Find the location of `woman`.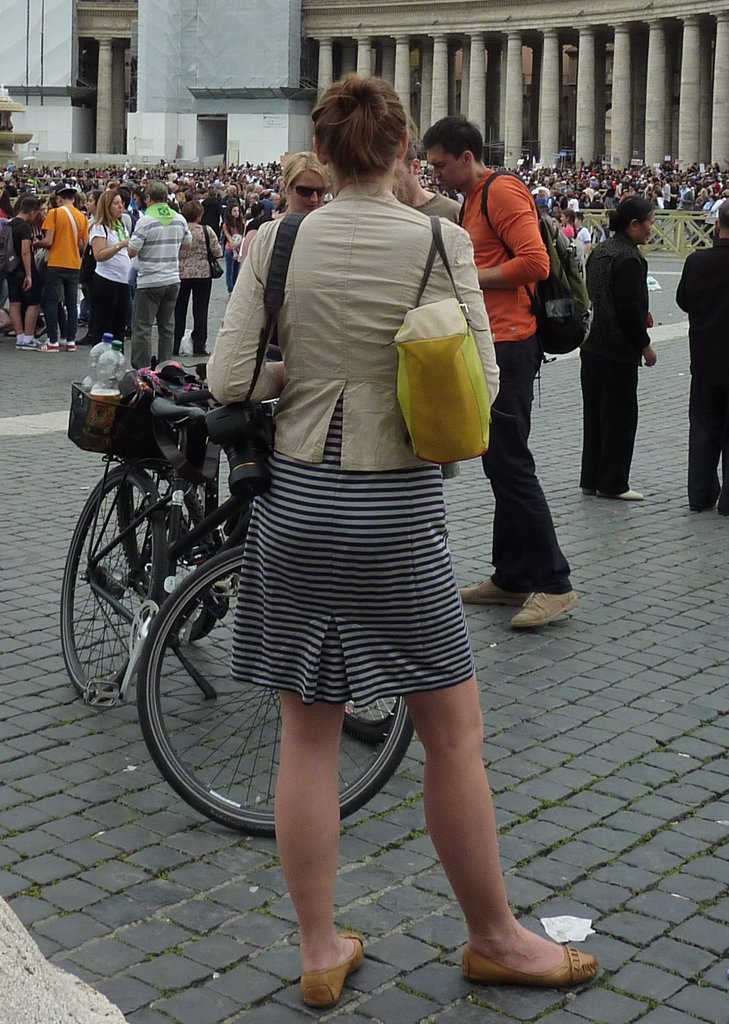
Location: (x1=220, y1=200, x2=245, y2=292).
